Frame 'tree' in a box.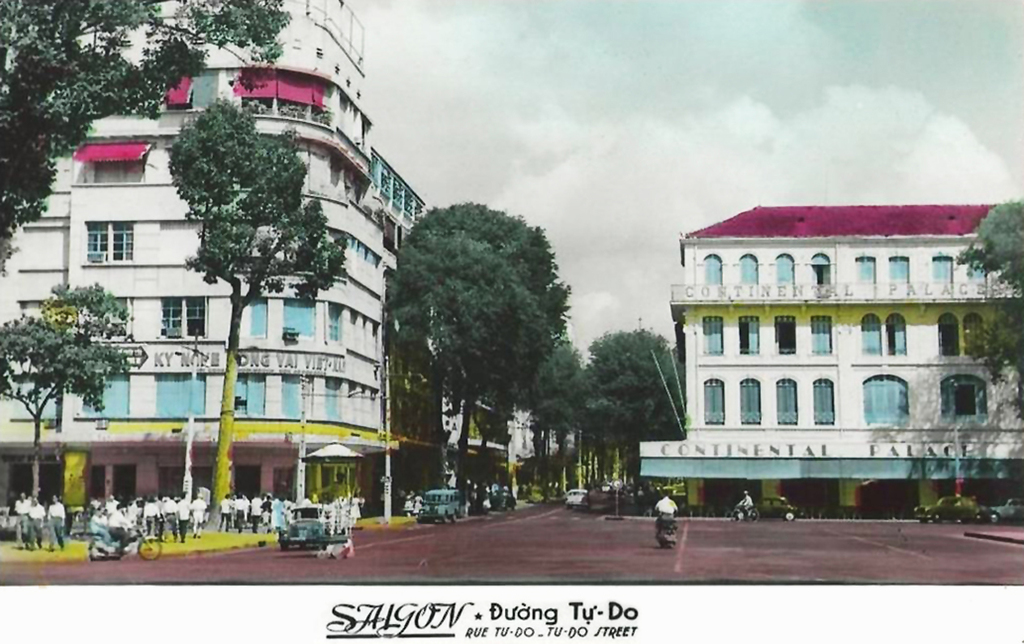
Rect(952, 184, 1023, 424).
